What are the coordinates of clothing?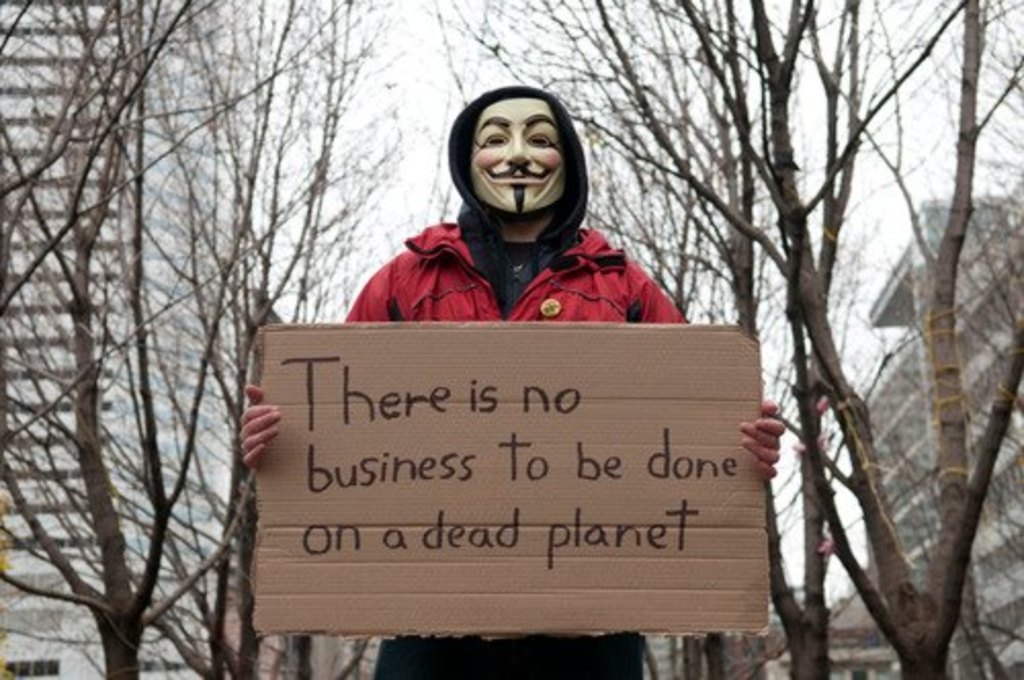
BBox(342, 80, 686, 678).
